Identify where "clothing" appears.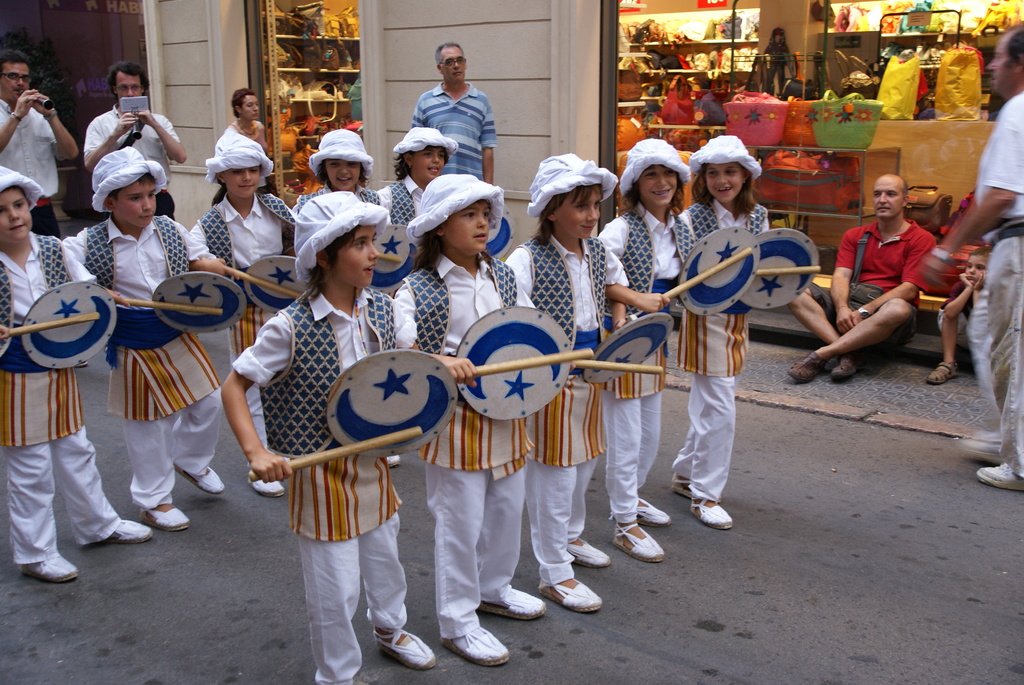
Appears at crop(196, 180, 292, 434).
